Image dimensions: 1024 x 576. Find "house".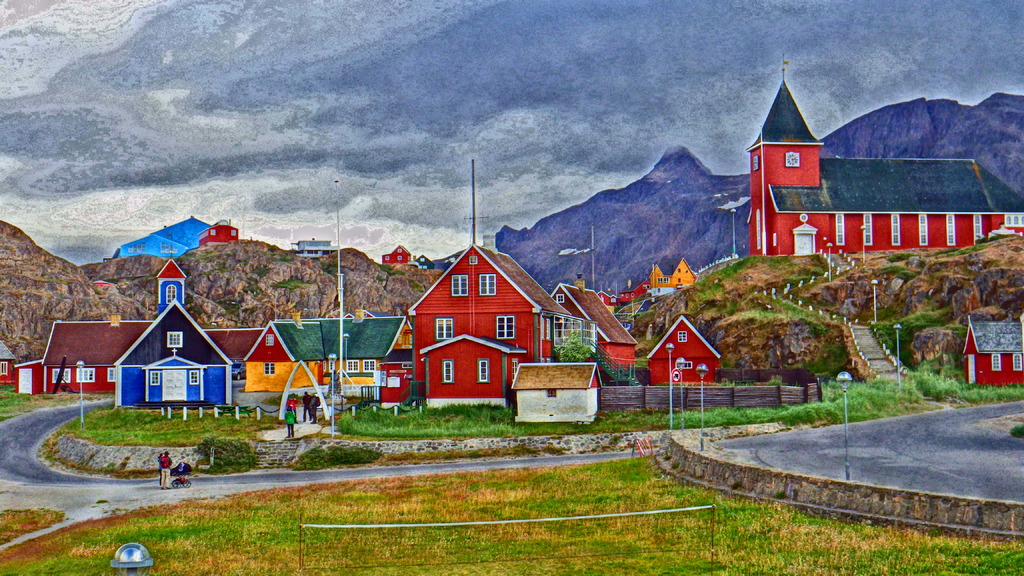
(left=554, top=285, right=640, bottom=371).
